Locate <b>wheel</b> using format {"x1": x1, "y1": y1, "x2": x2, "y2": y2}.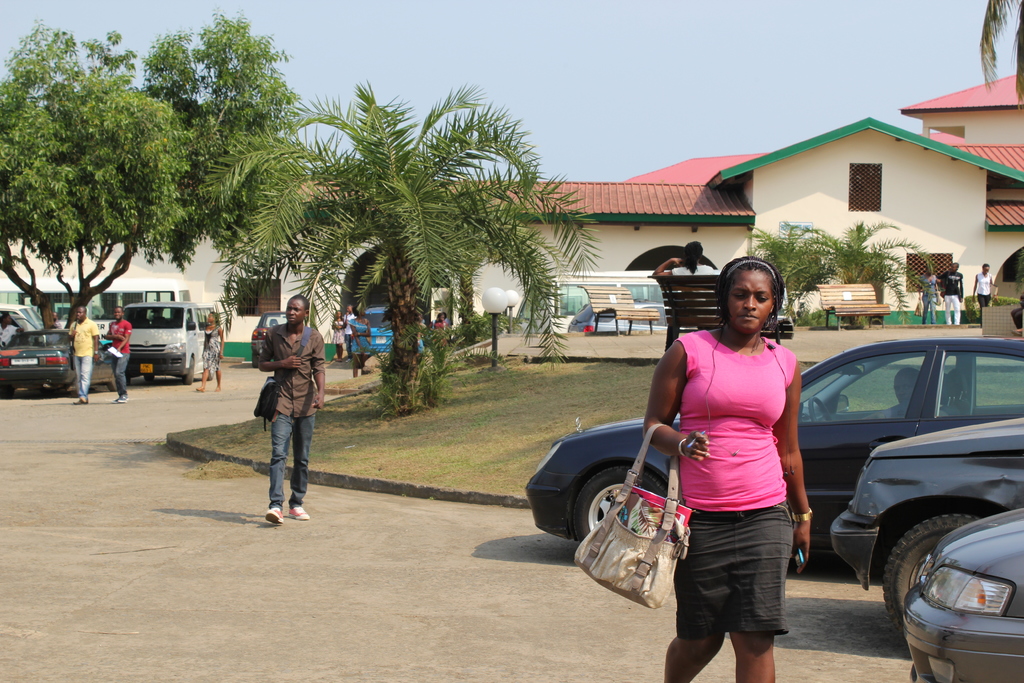
{"x1": 205, "y1": 363, "x2": 221, "y2": 382}.
